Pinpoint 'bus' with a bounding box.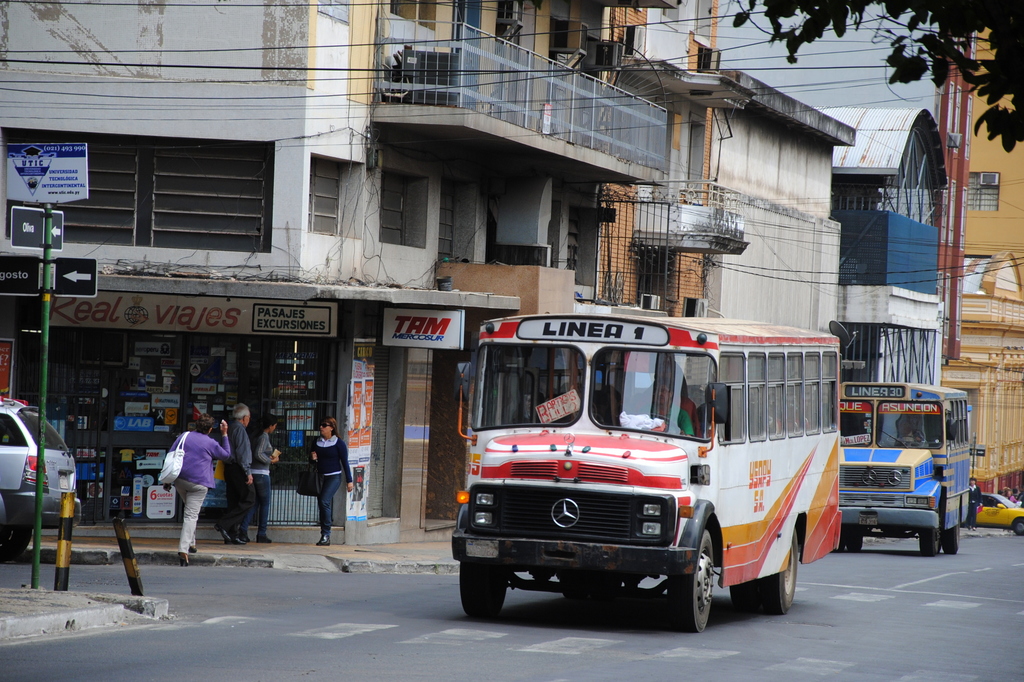
(457,302,847,635).
